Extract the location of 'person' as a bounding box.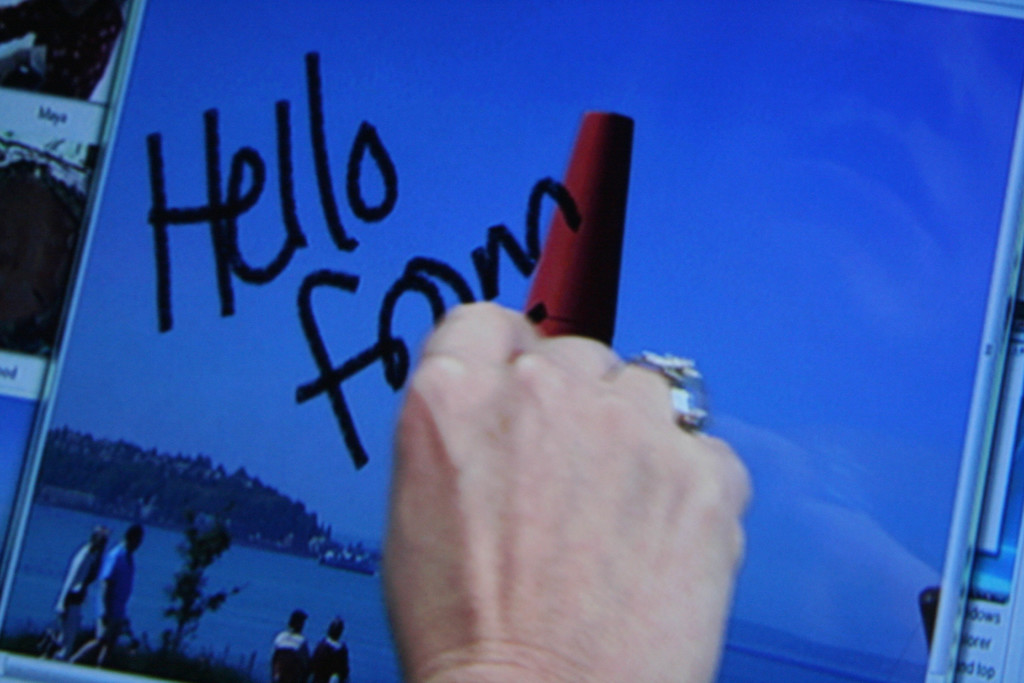
region(376, 293, 760, 682).
